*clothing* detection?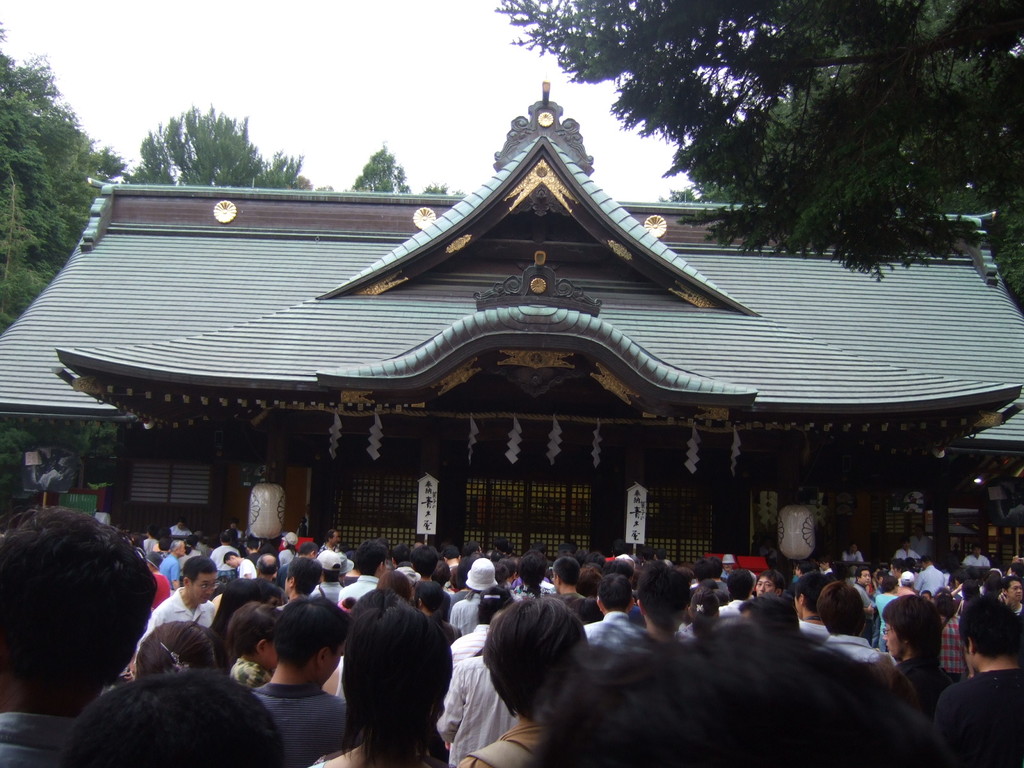
(465, 717, 547, 767)
